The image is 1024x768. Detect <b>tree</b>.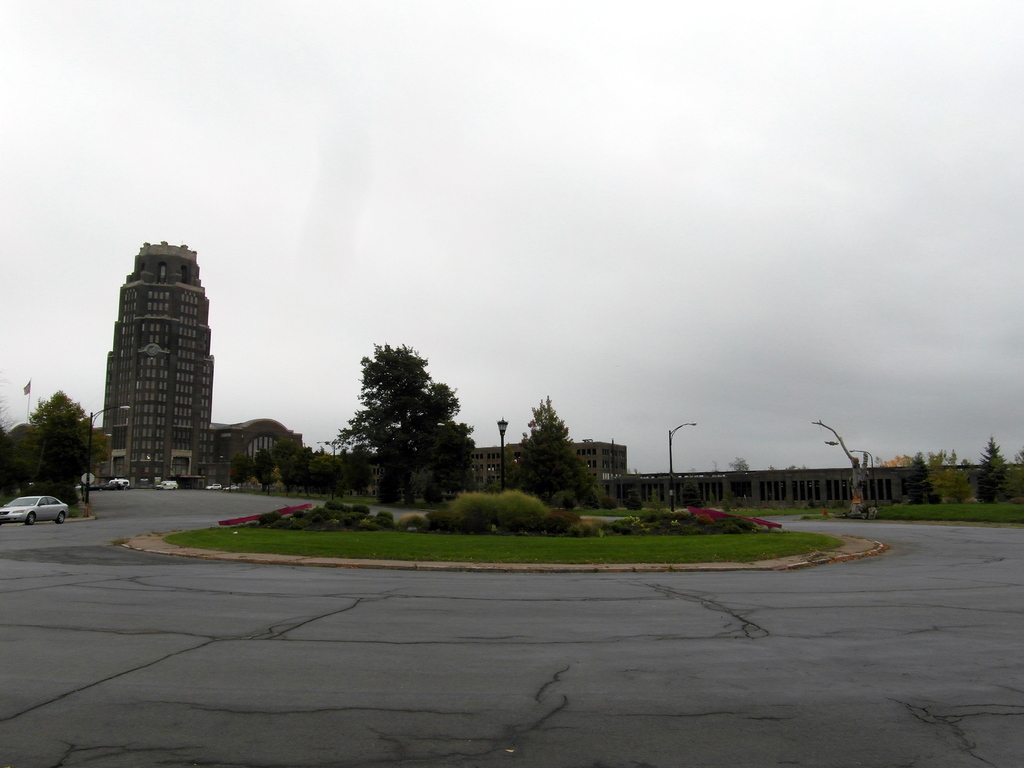
Detection: 26/391/99/507.
